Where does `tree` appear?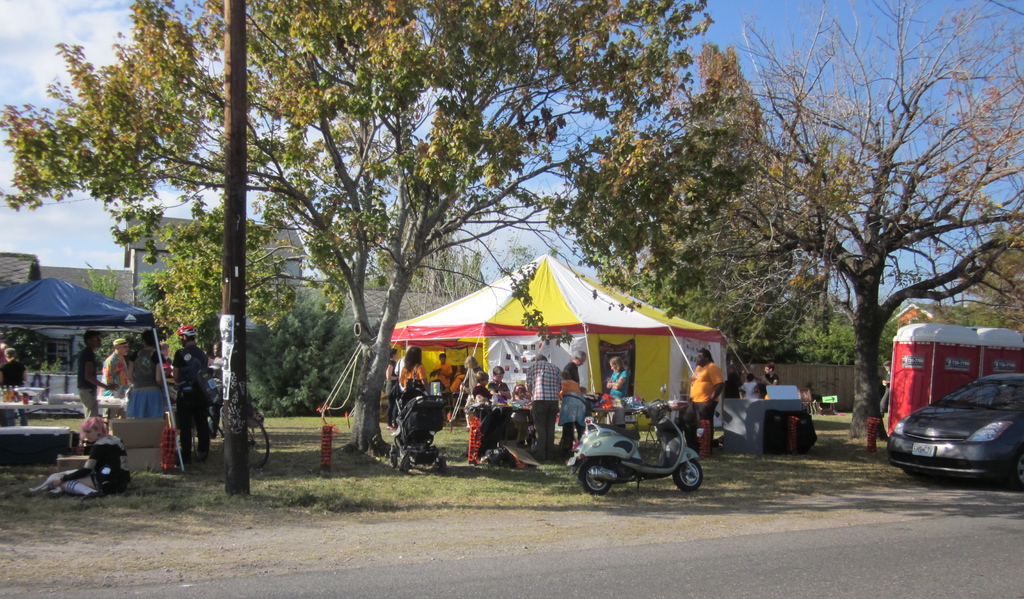
Appears at bbox(957, 214, 1023, 327).
